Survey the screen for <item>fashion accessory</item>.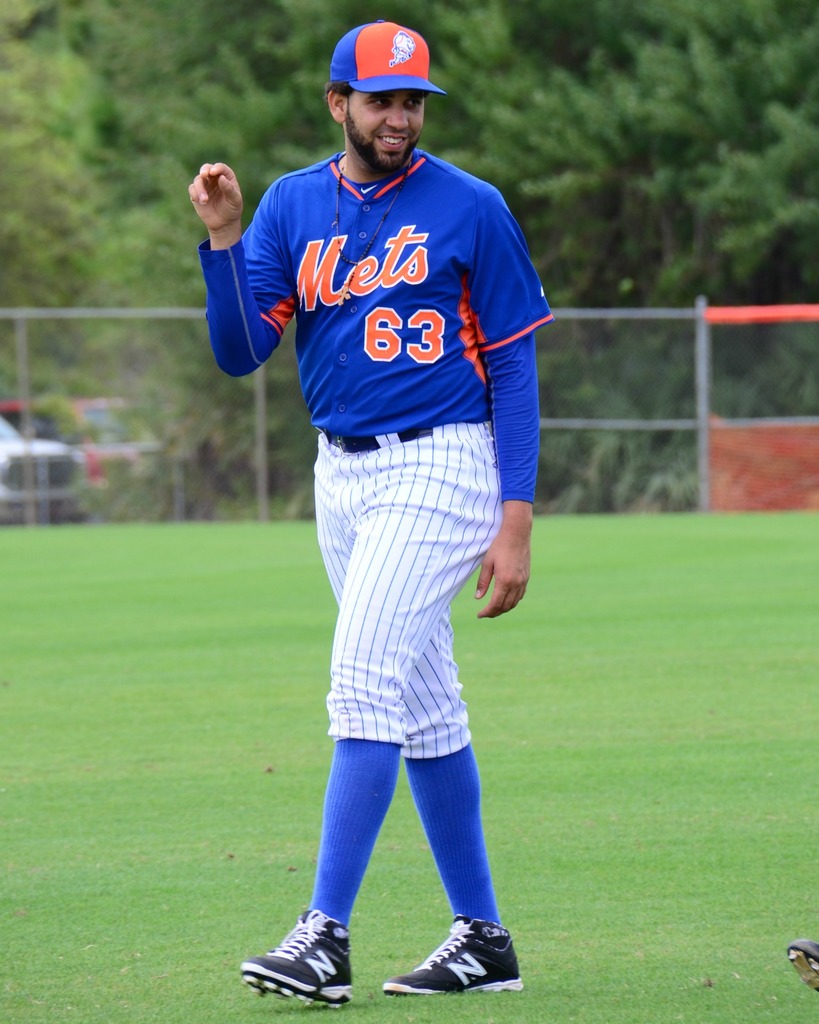
Survey found: locate(328, 20, 447, 95).
